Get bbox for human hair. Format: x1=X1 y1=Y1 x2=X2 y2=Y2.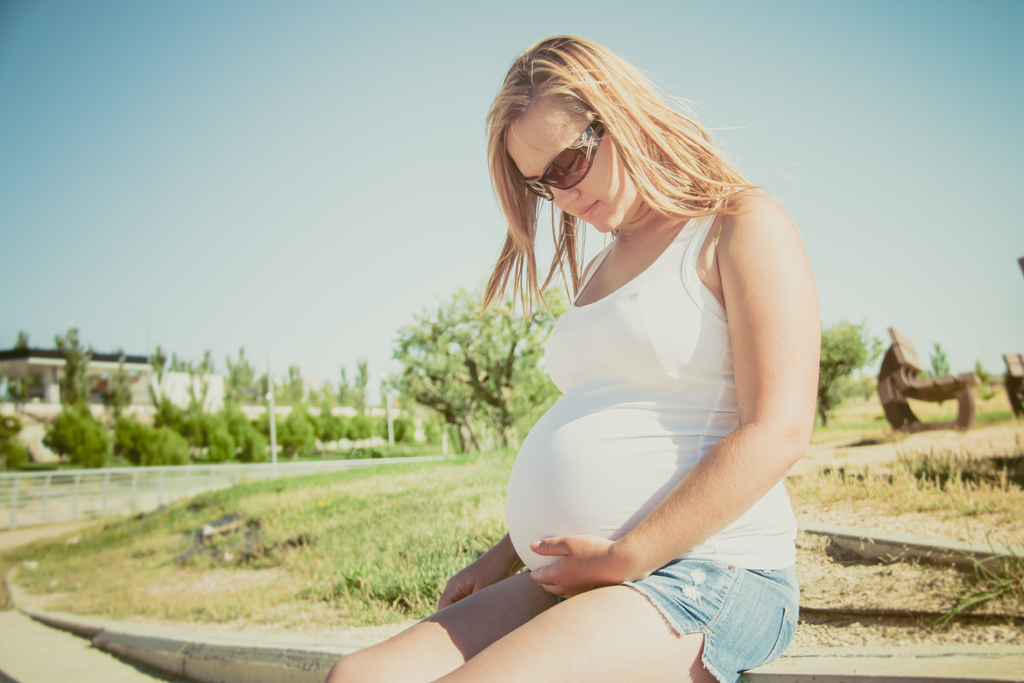
x1=481 y1=25 x2=708 y2=297.
